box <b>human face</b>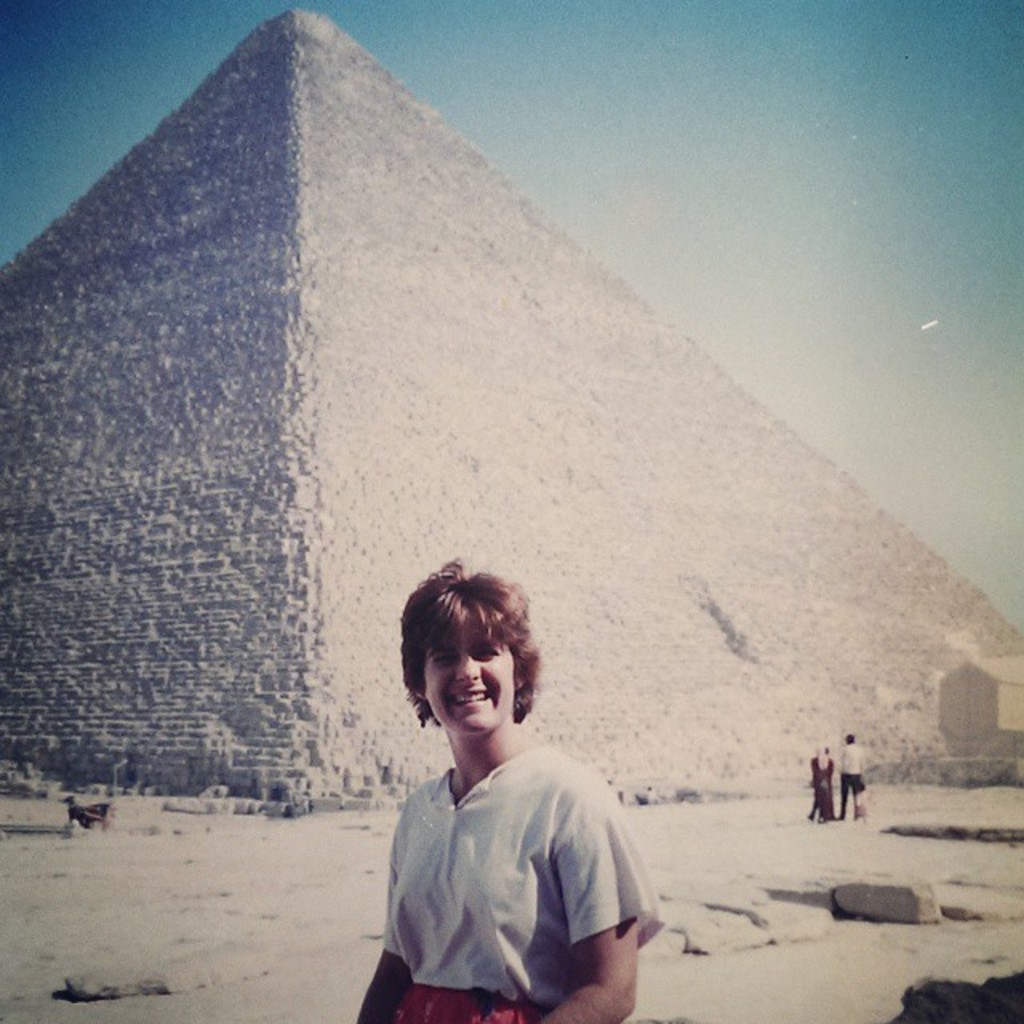
pyautogui.locateOnScreen(427, 621, 520, 733)
